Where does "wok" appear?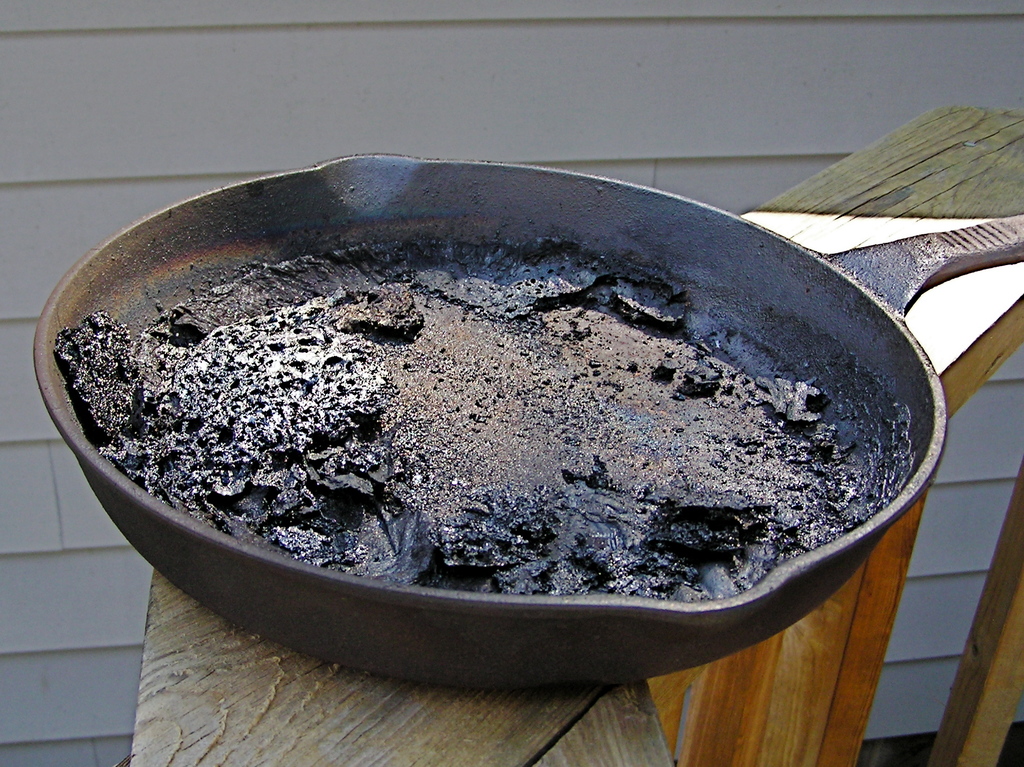
Appears at crop(19, 147, 1023, 708).
